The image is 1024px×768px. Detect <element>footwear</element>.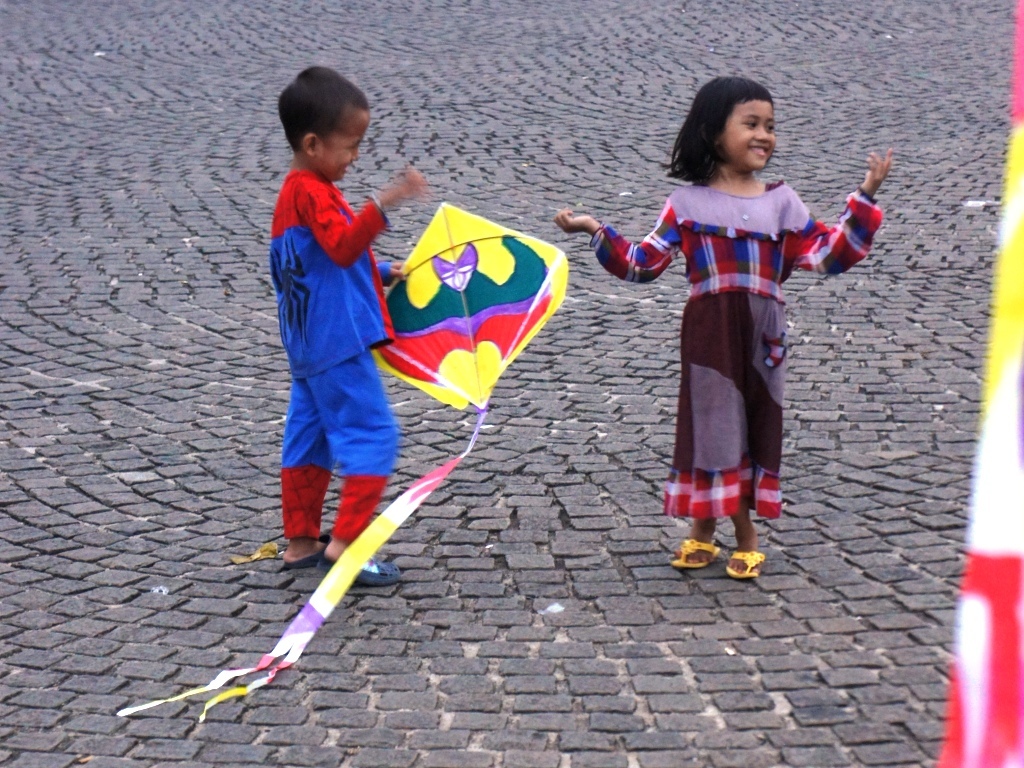
Detection: x1=673 y1=540 x2=720 y2=566.
